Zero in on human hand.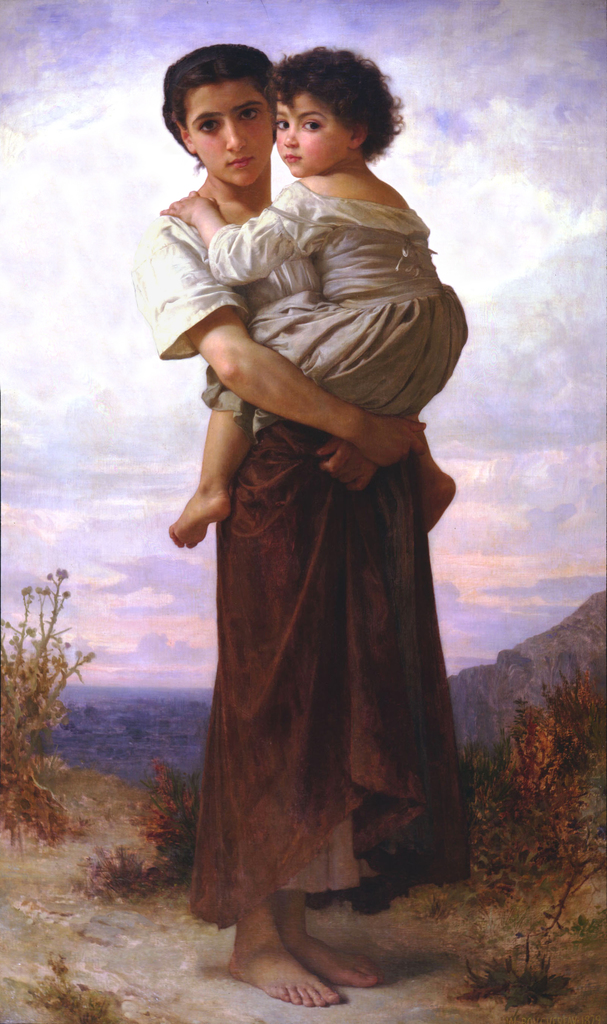
Zeroed in: x1=350 y1=415 x2=429 y2=468.
